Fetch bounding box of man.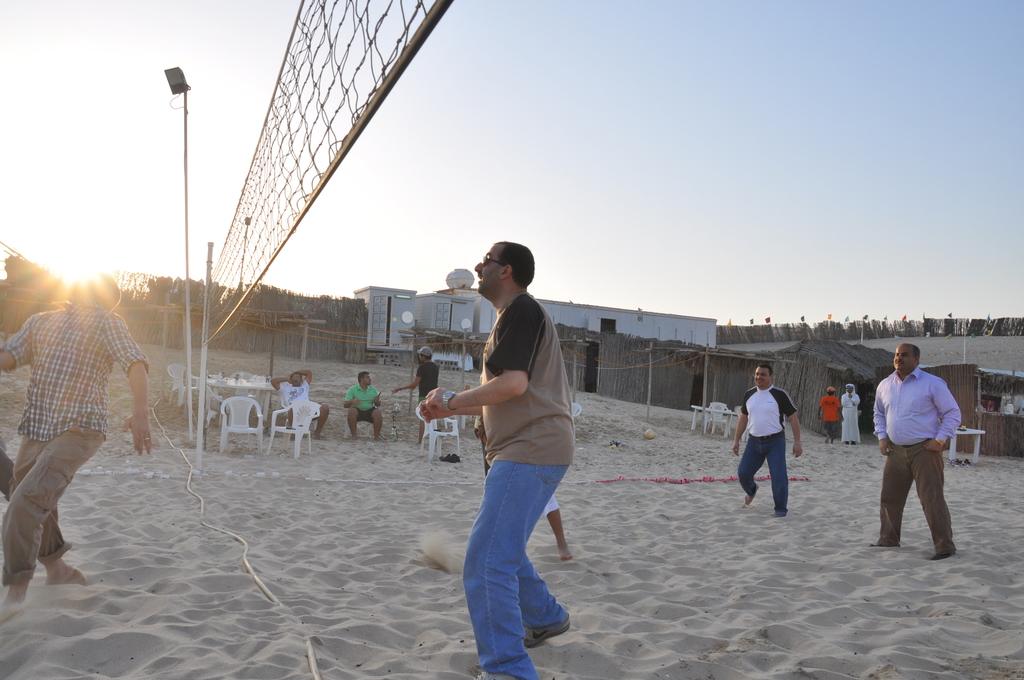
Bbox: detection(345, 373, 384, 441).
